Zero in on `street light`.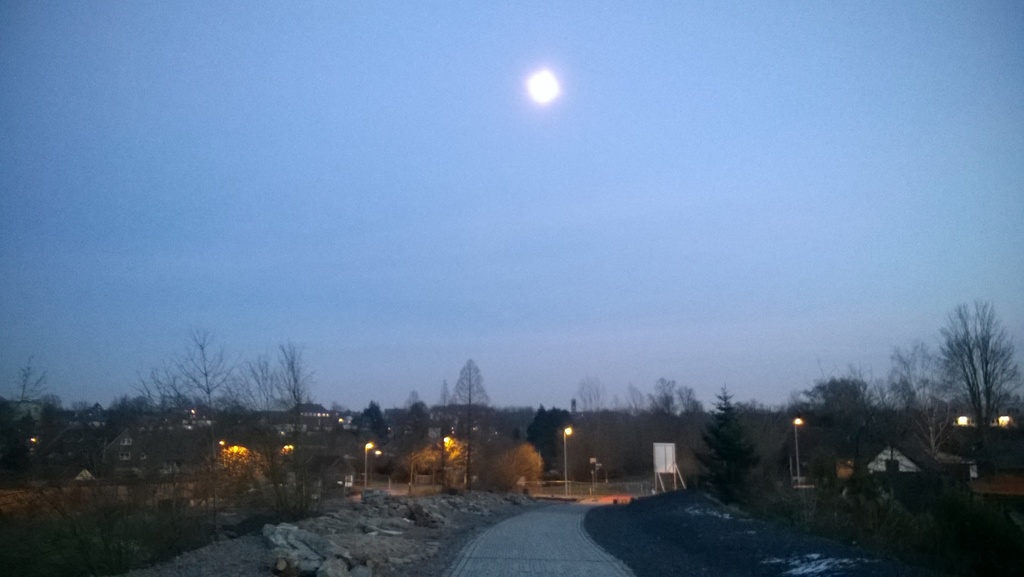
Zeroed in: box(362, 440, 374, 490).
